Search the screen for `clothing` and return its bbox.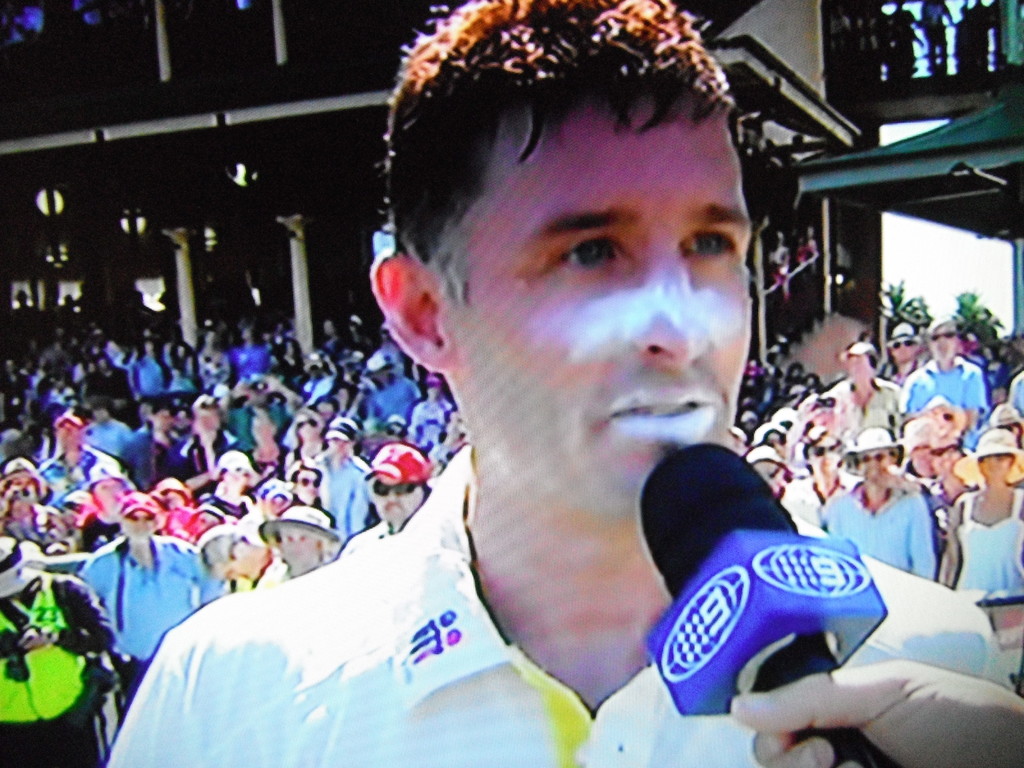
Found: region(252, 541, 285, 586).
